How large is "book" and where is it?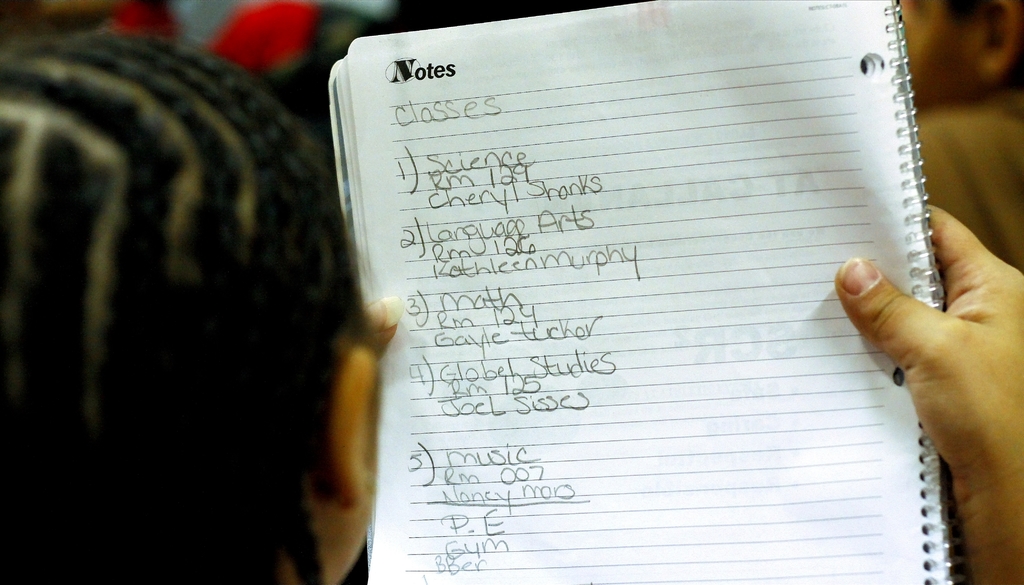
Bounding box: (326, 0, 973, 584).
